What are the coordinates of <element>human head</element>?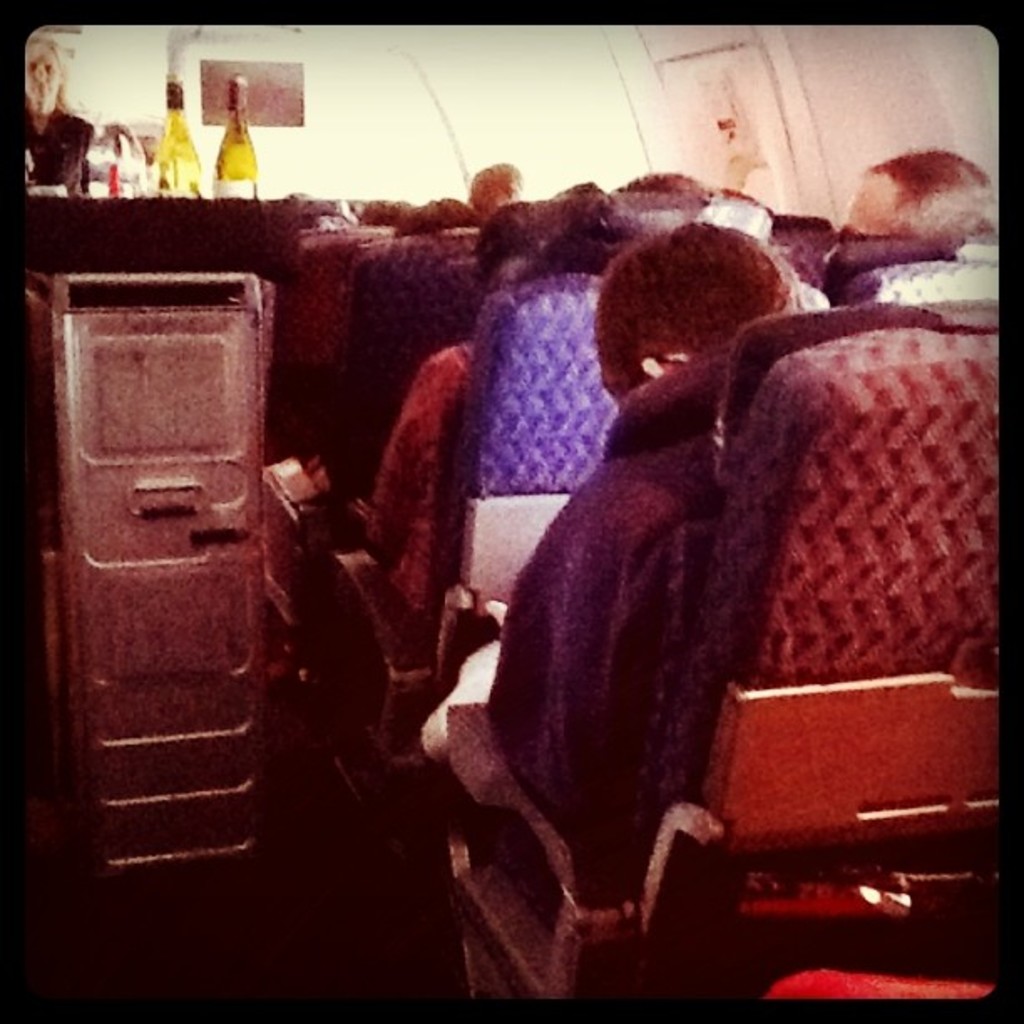
x1=589 y1=223 x2=812 y2=410.
